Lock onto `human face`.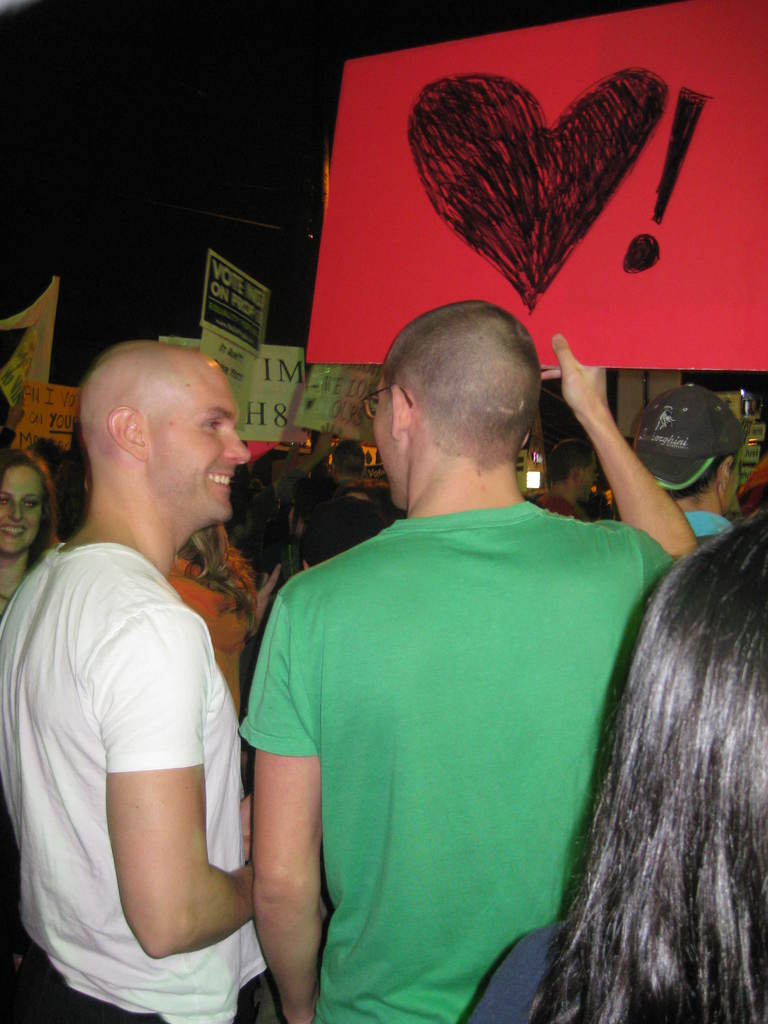
Locked: box(721, 445, 742, 513).
